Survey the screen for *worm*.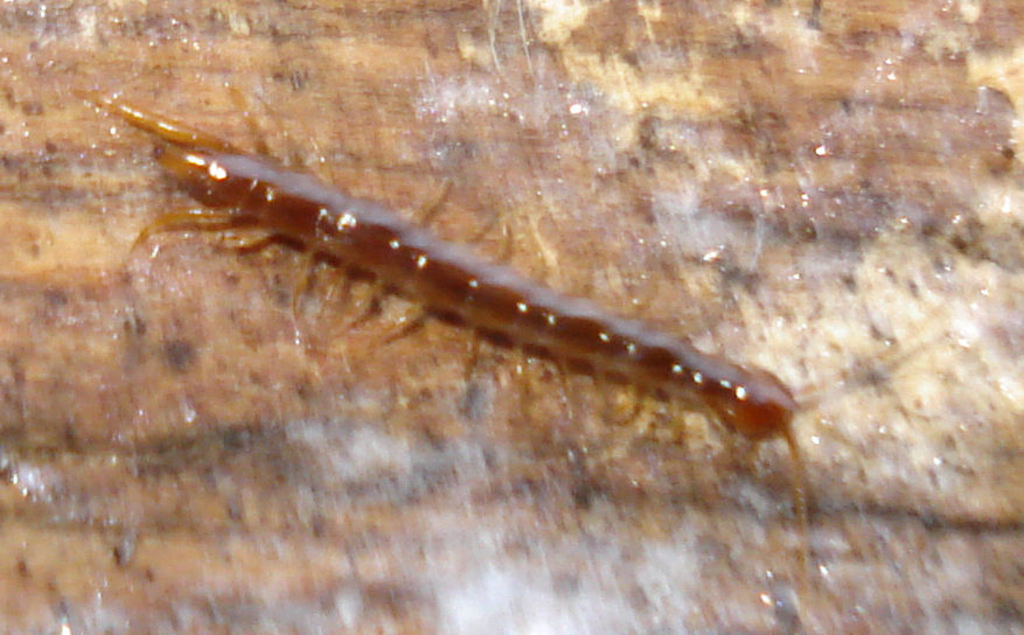
Survey found: detection(67, 90, 939, 592).
